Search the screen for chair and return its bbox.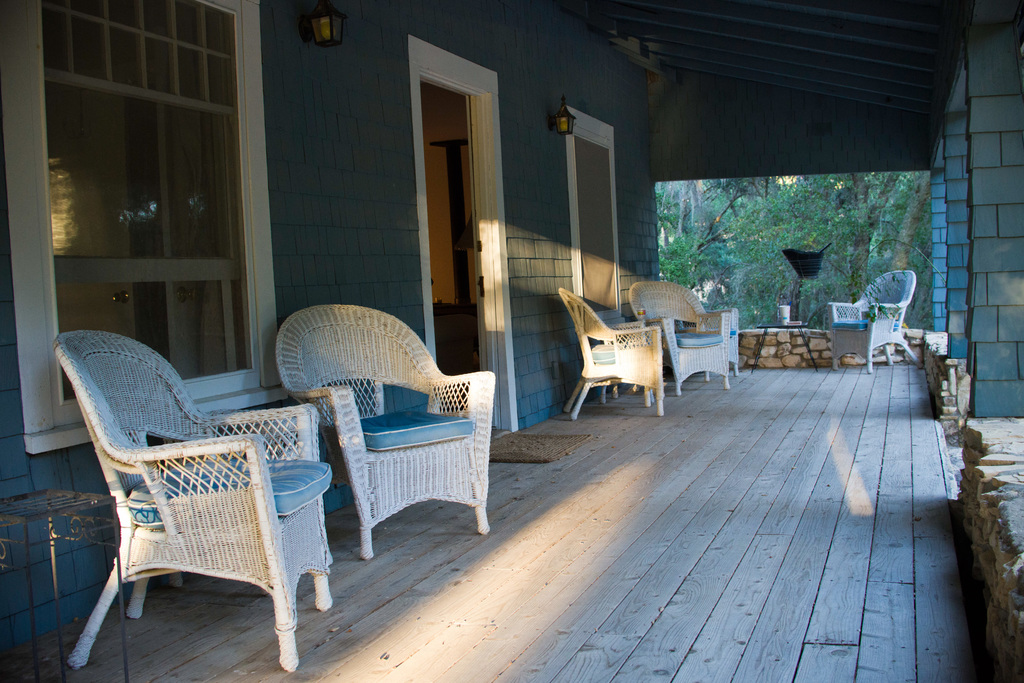
Found: left=51, top=331, right=337, bottom=677.
